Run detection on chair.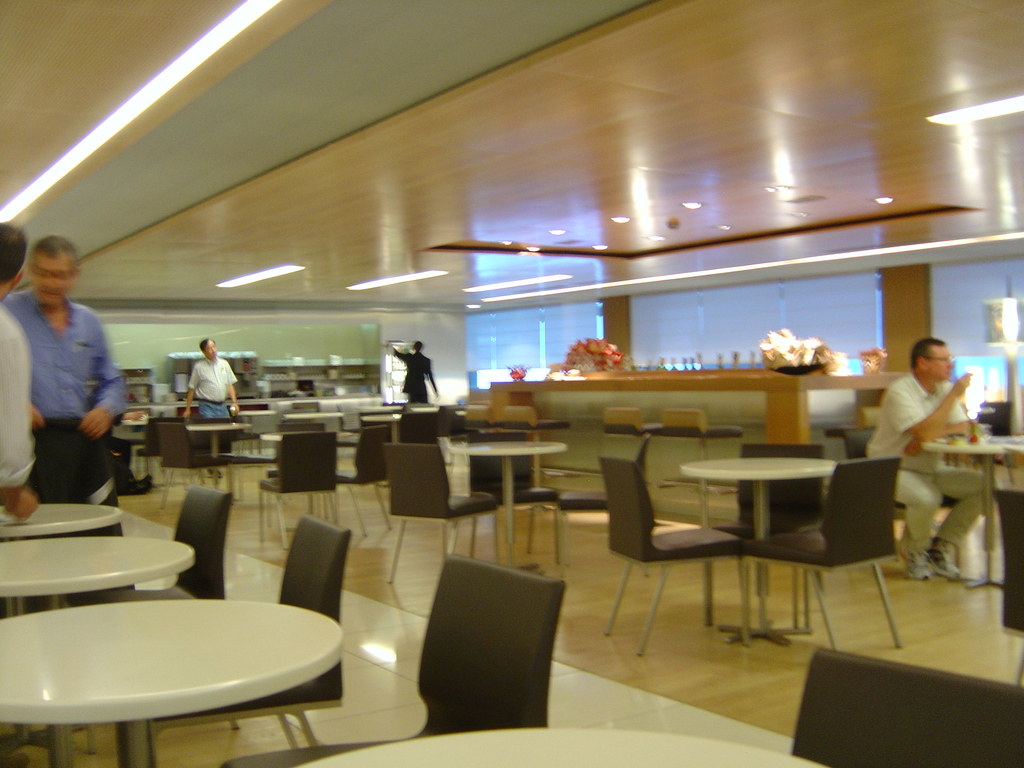
Result: 557, 431, 655, 564.
